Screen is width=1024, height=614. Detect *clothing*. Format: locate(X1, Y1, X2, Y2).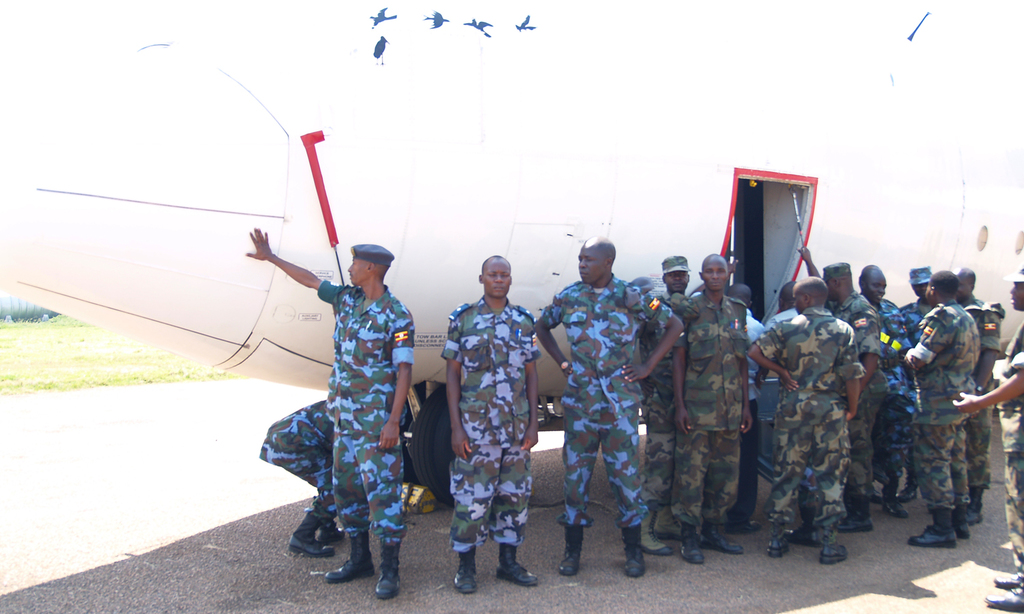
locate(441, 291, 543, 552).
